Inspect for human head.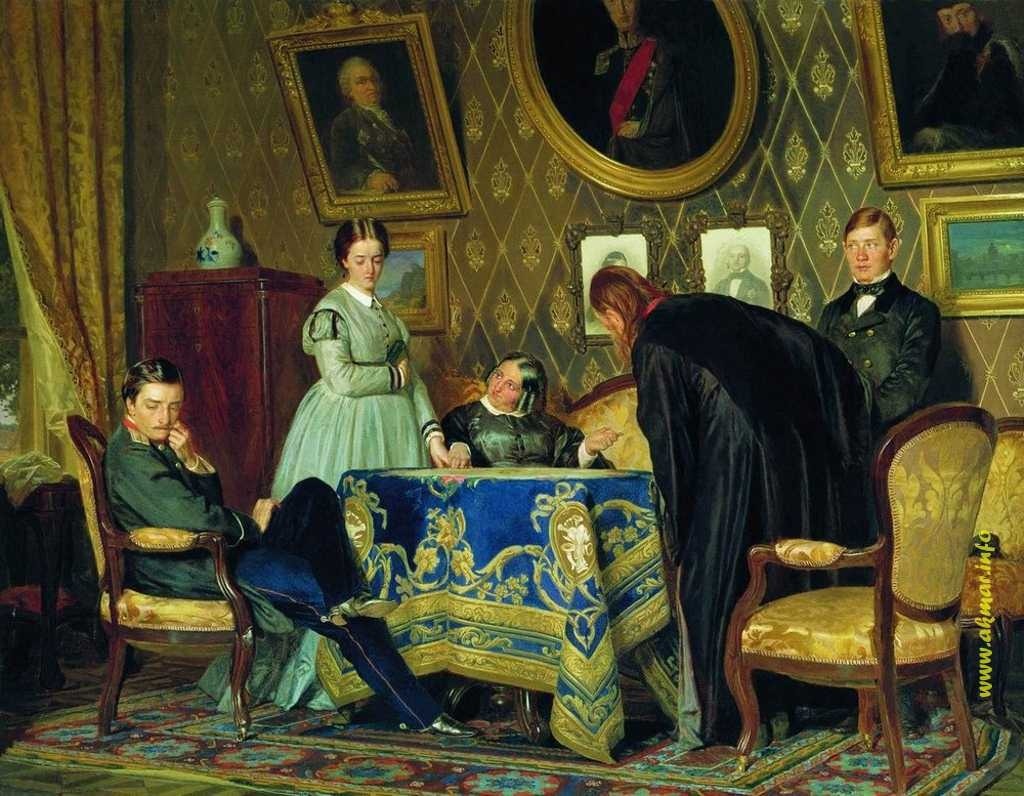
Inspection: (left=606, top=0, right=637, bottom=30).
